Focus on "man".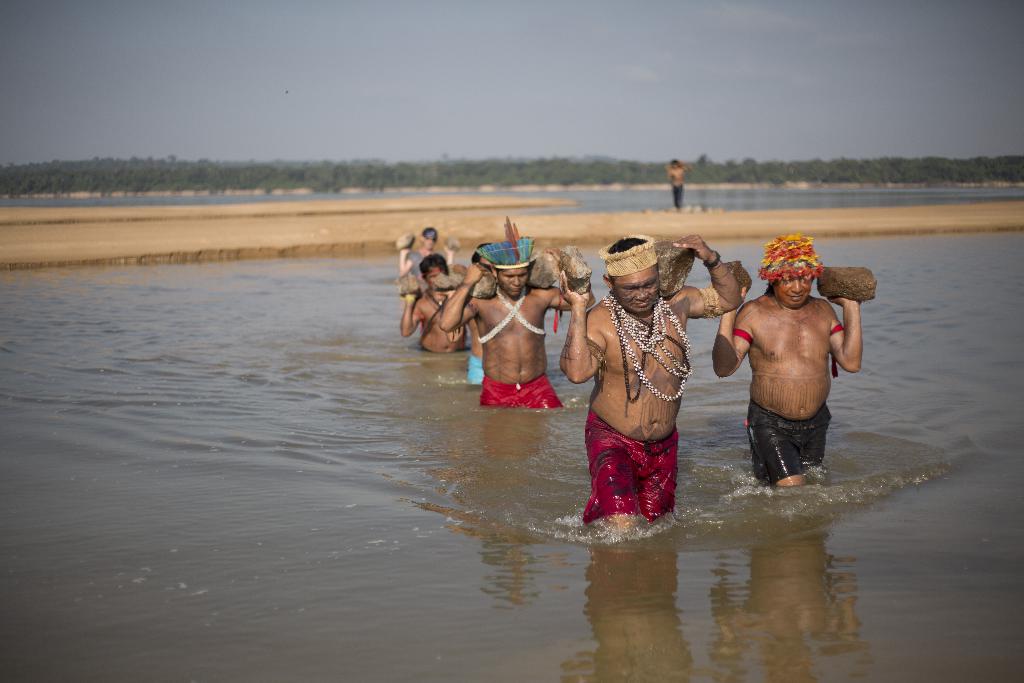
Focused at 399,224,461,278.
